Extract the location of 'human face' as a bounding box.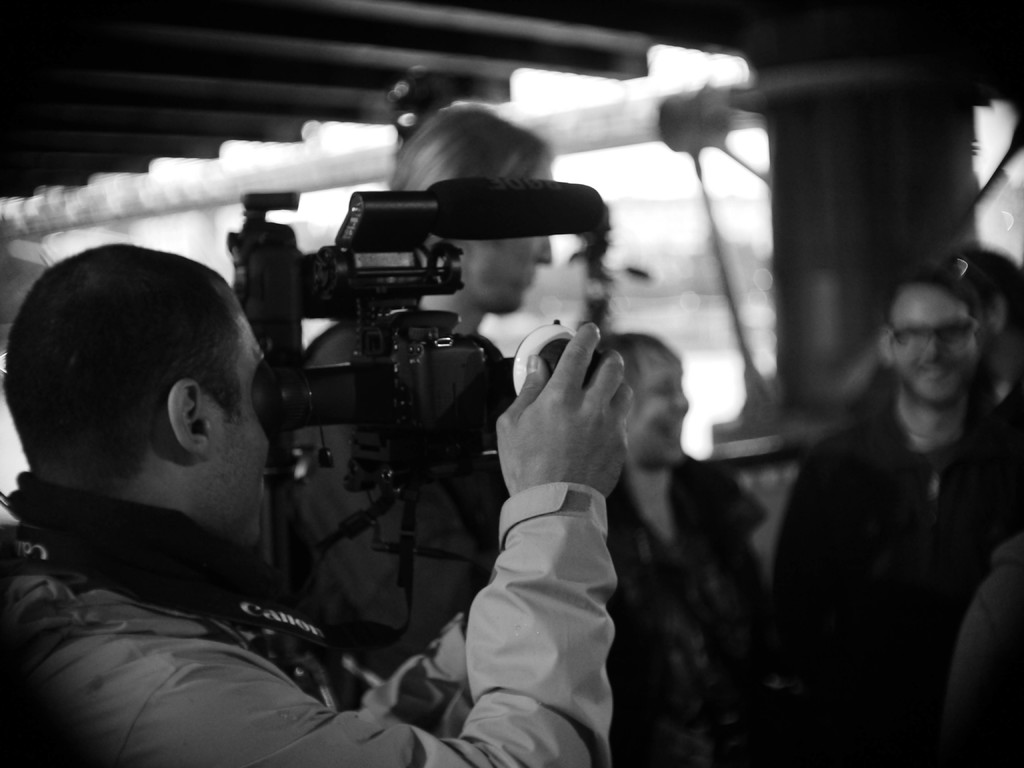
<bbox>212, 316, 271, 543</bbox>.
